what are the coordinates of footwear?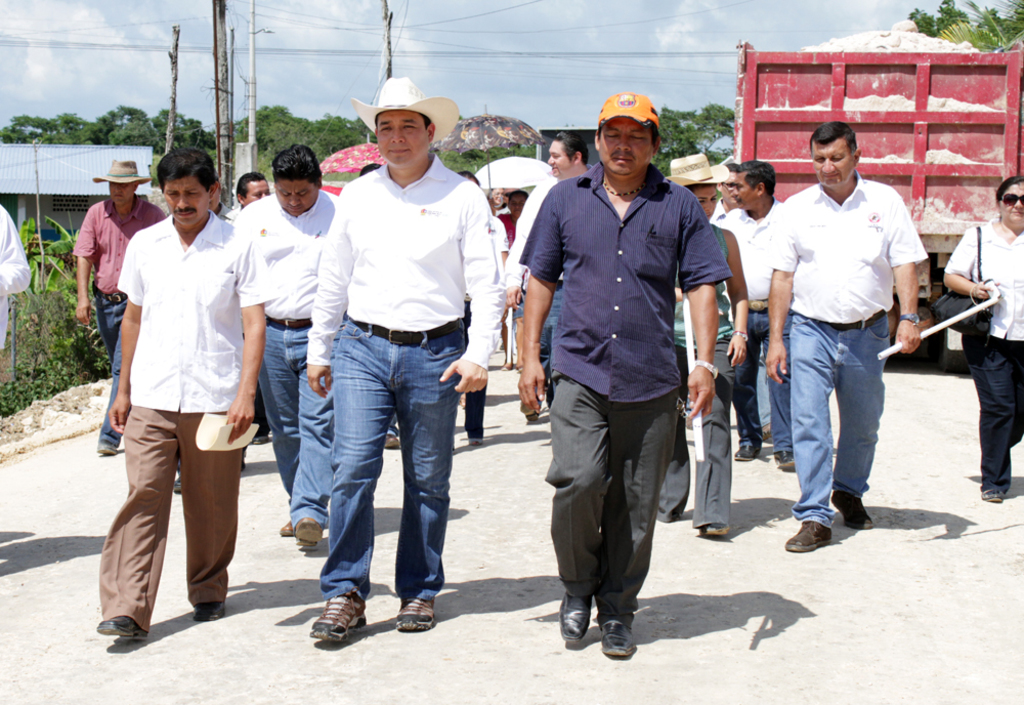
{"left": 979, "top": 486, "right": 1004, "bottom": 503}.
